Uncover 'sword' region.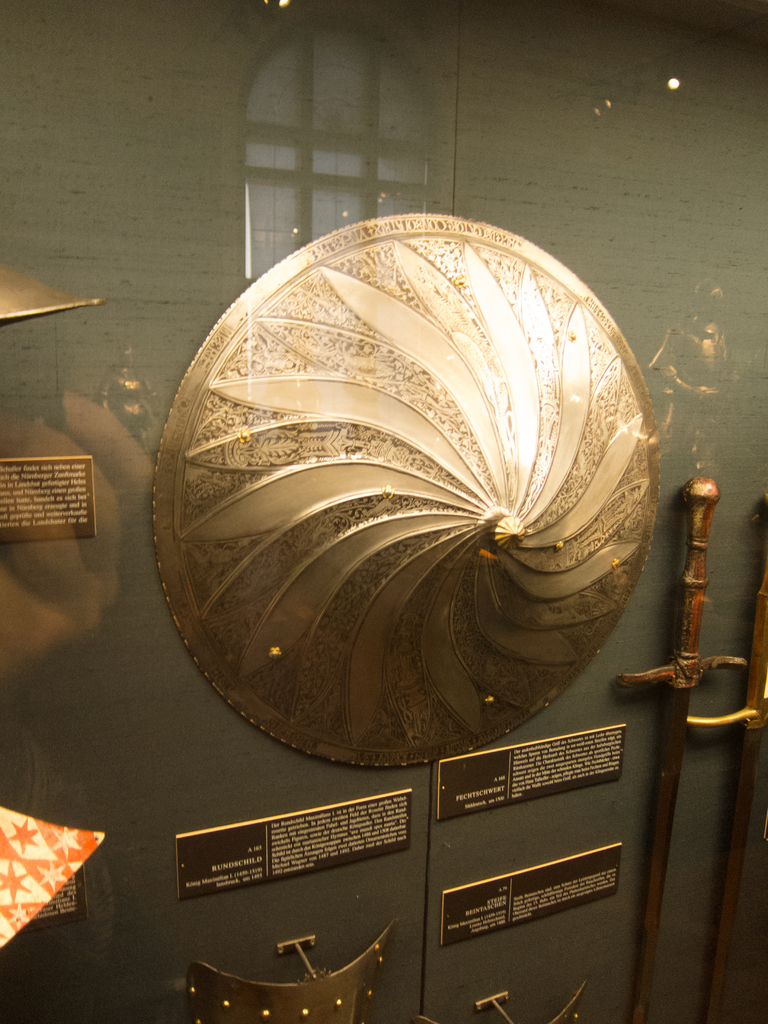
Uncovered: {"left": 615, "top": 477, "right": 748, "bottom": 1023}.
